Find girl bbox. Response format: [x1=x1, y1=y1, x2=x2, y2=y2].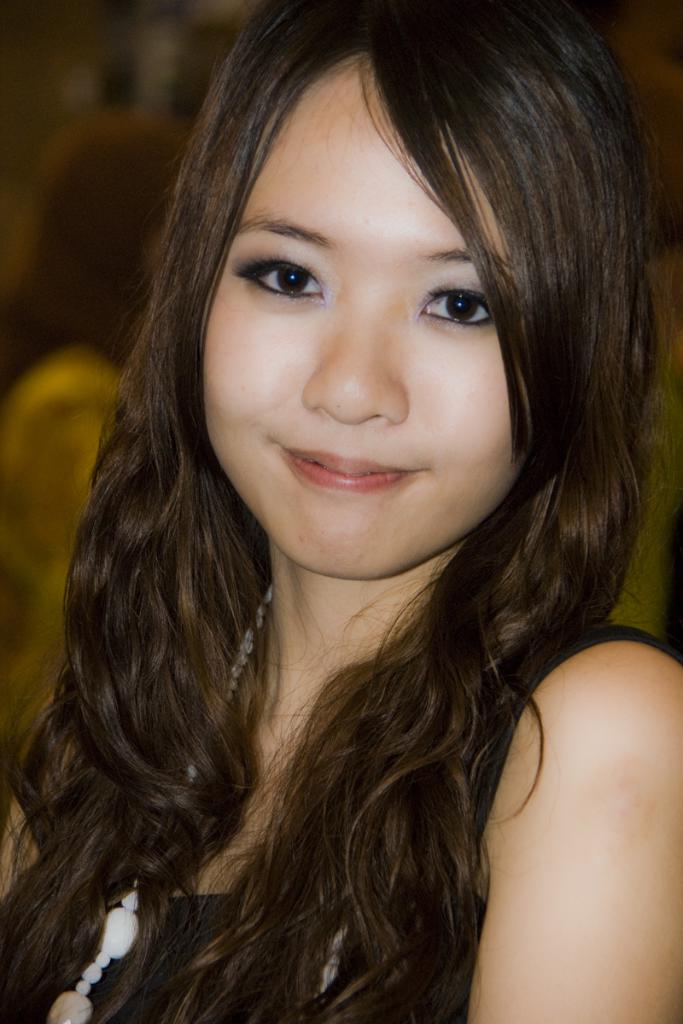
[x1=0, y1=0, x2=680, y2=1023].
